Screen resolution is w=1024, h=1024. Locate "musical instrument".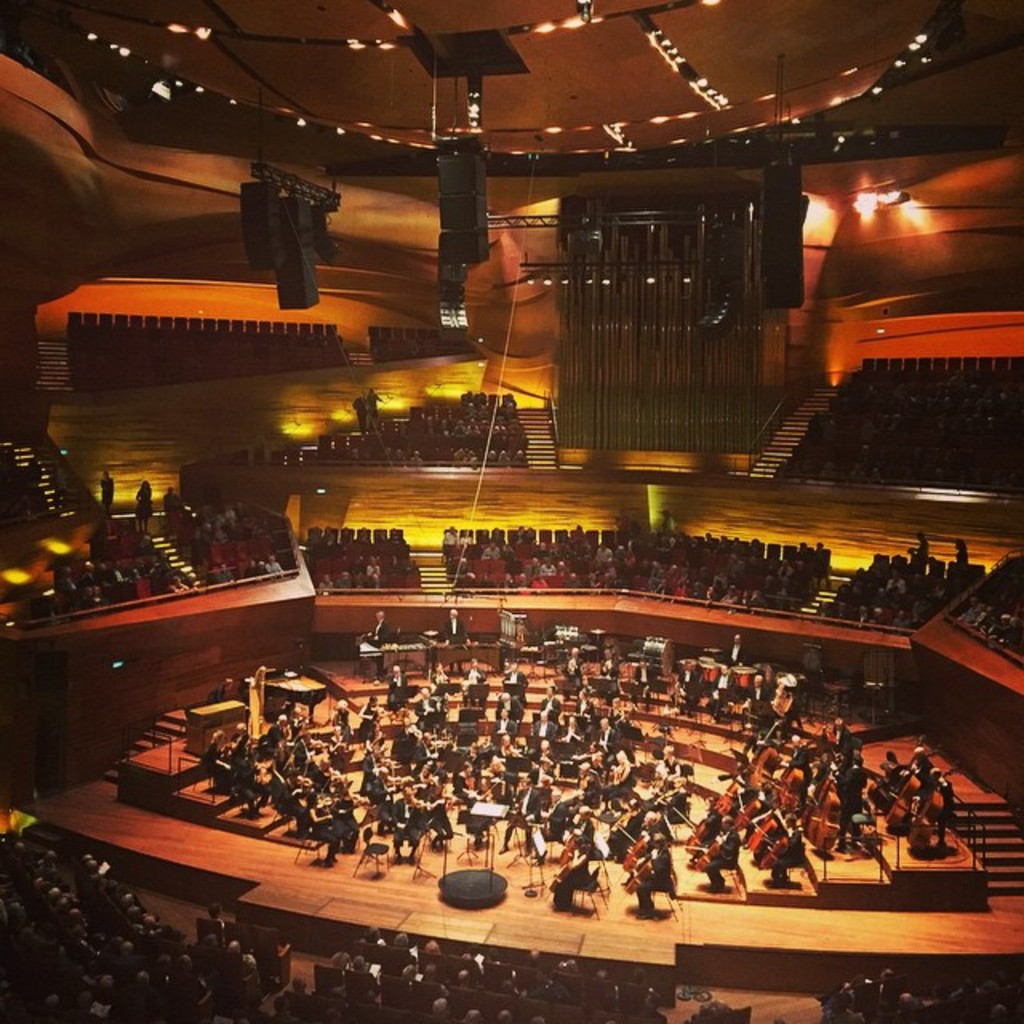
<region>586, 749, 605, 773</region>.
